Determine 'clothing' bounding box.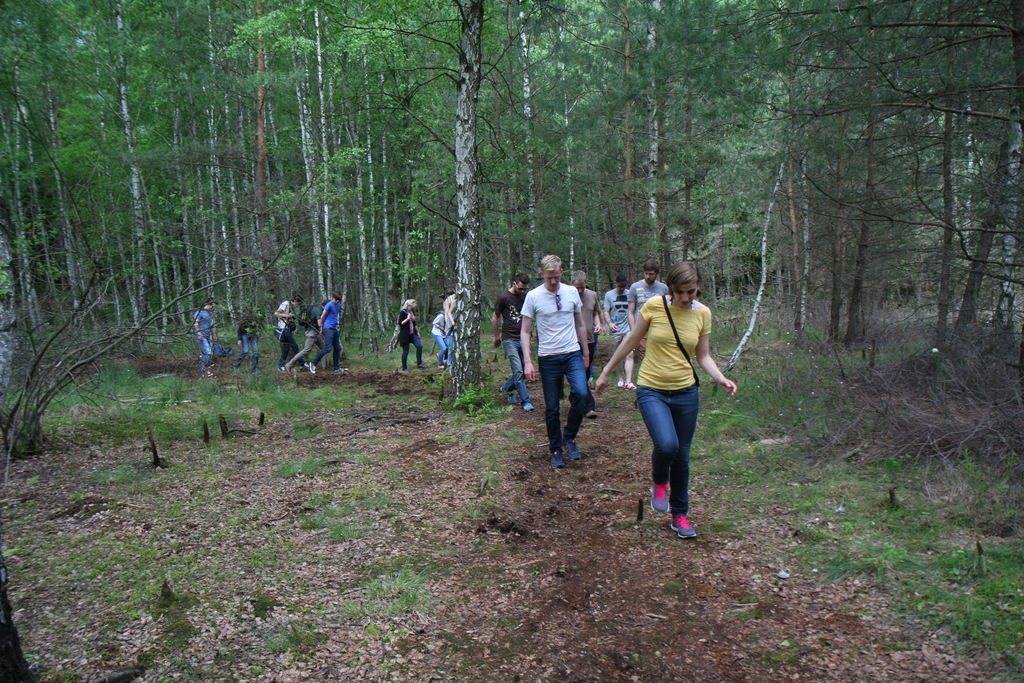
Determined: [314, 299, 344, 364].
